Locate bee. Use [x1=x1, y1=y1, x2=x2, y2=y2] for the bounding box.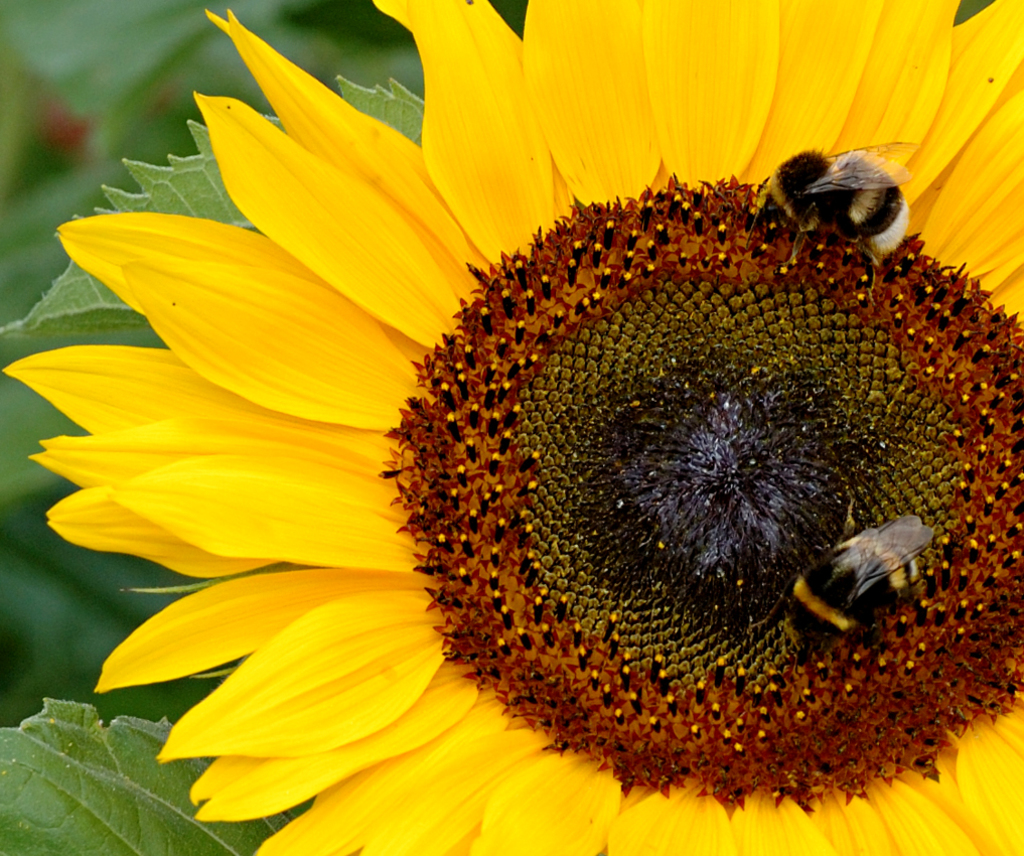
[x1=756, y1=513, x2=948, y2=666].
